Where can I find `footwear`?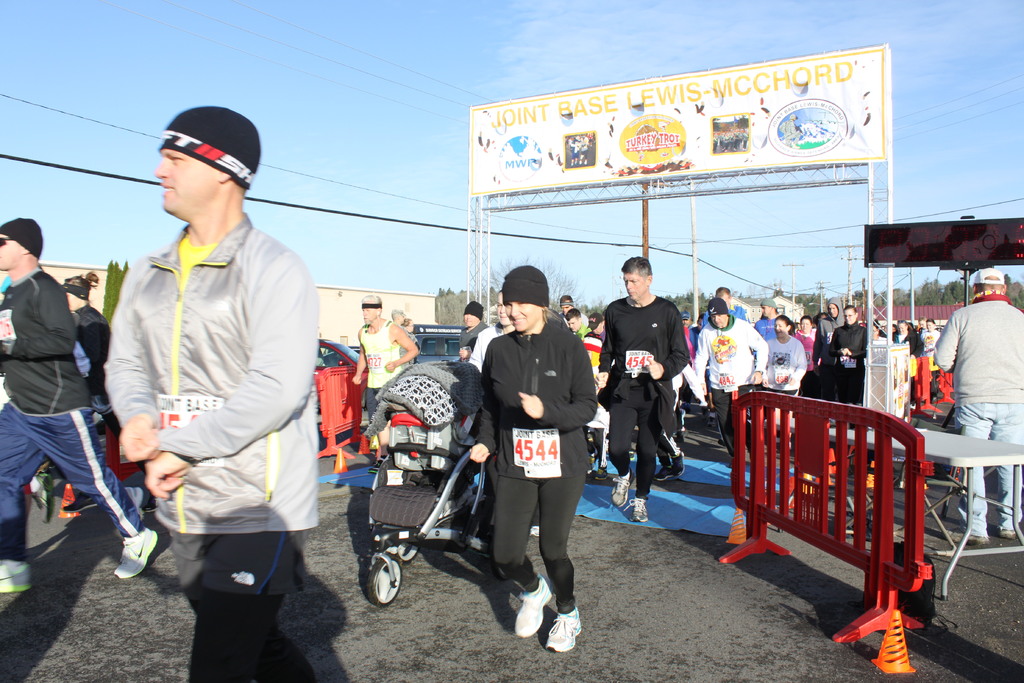
You can find it at pyautogui.locateOnScreen(630, 497, 651, 525).
